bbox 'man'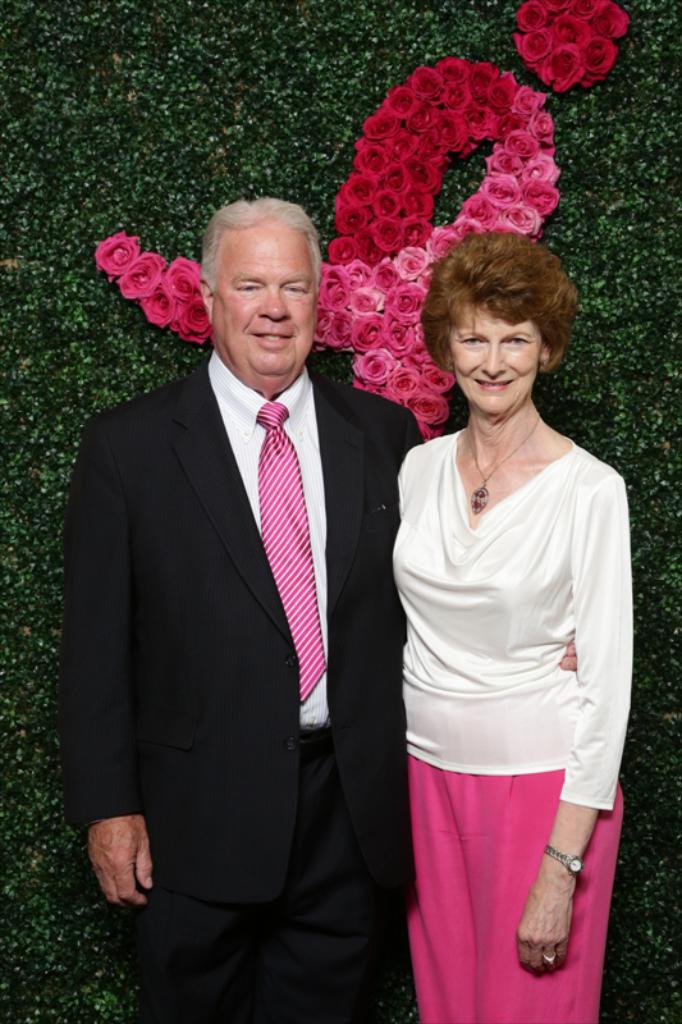
63/157/434/1021
